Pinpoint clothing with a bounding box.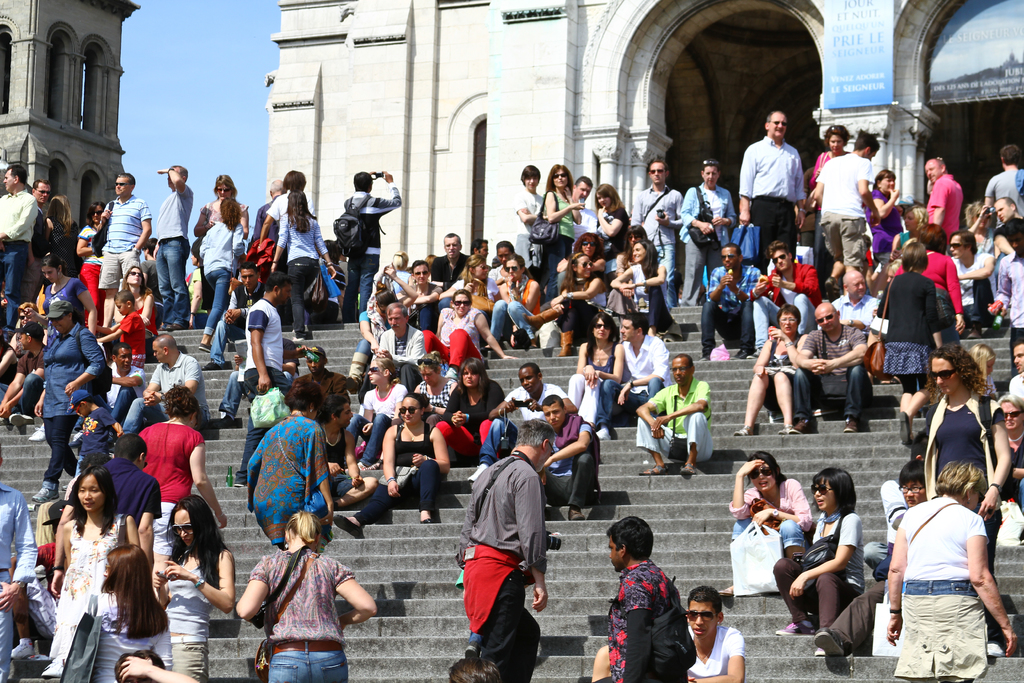
box=[728, 477, 818, 561].
